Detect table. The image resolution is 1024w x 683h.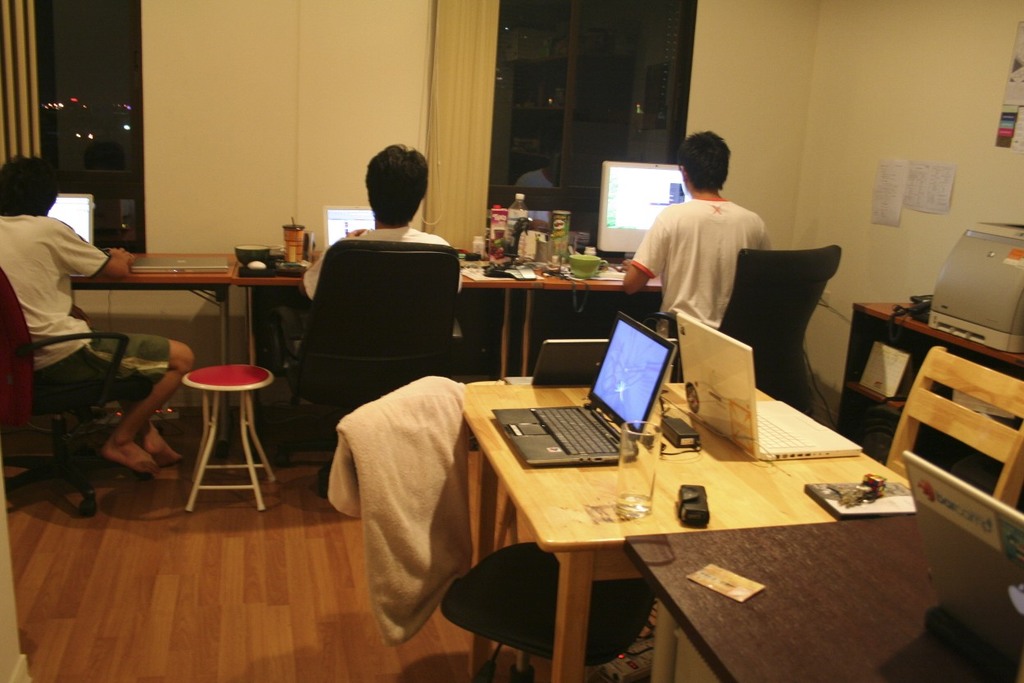
(x1=66, y1=250, x2=238, y2=449).
